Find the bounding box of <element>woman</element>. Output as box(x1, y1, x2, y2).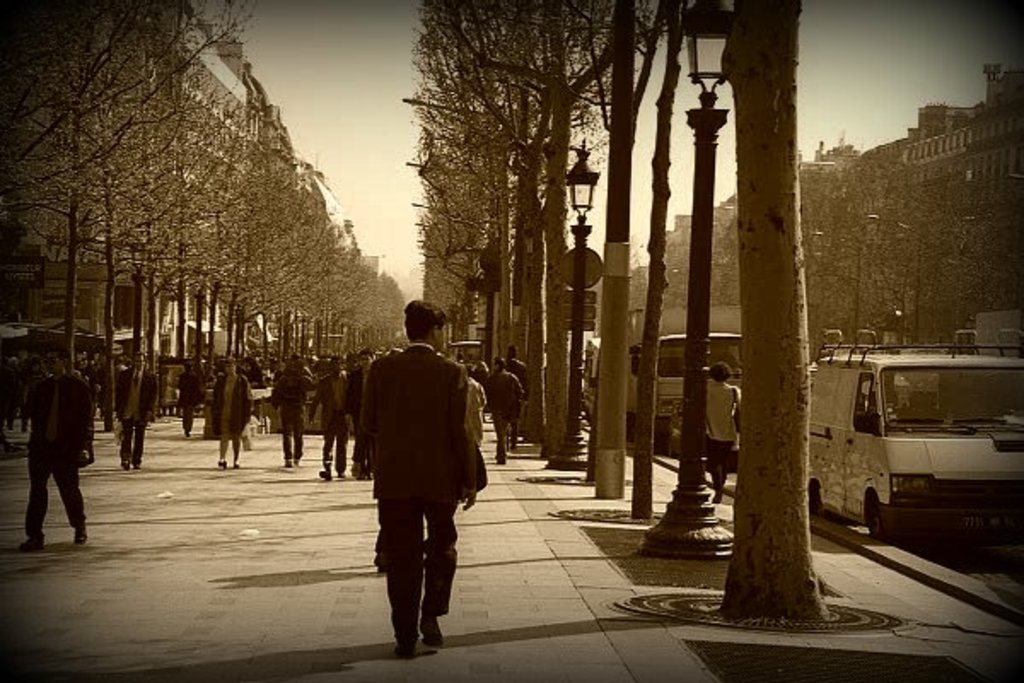
box(213, 357, 256, 470).
